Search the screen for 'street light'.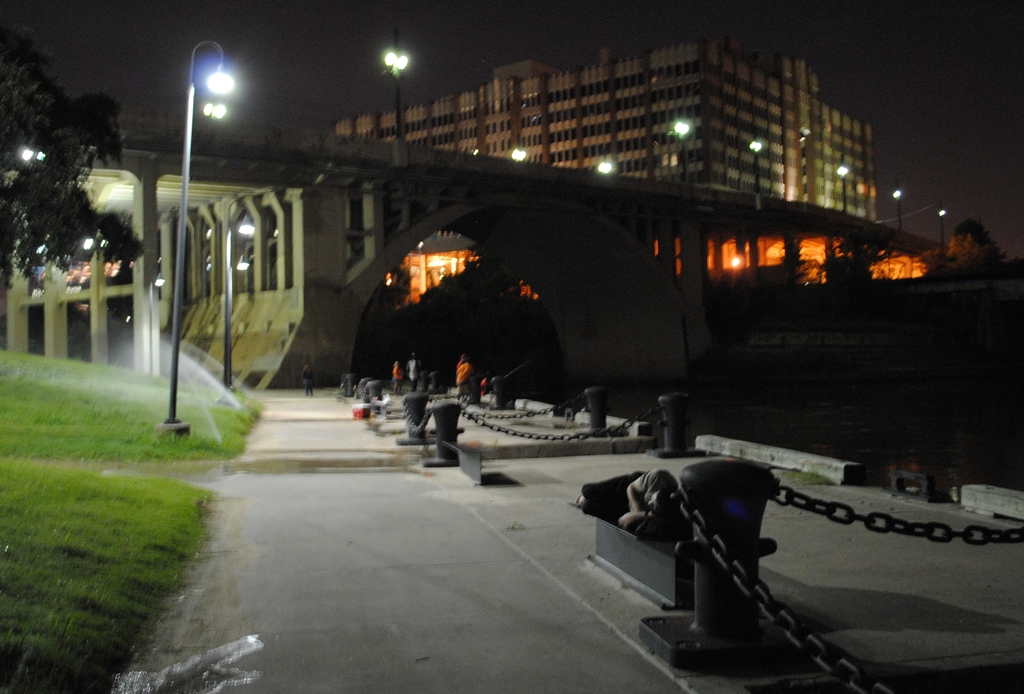
Found at Rect(216, 197, 252, 389).
